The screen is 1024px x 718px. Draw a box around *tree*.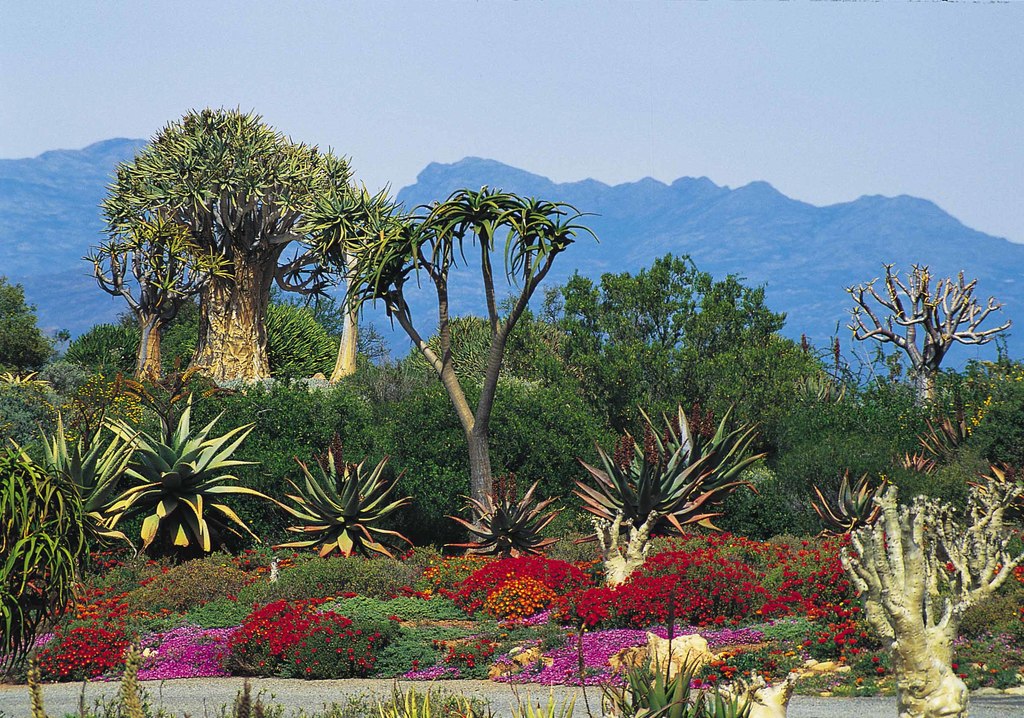
rect(559, 254, 822, 462).
